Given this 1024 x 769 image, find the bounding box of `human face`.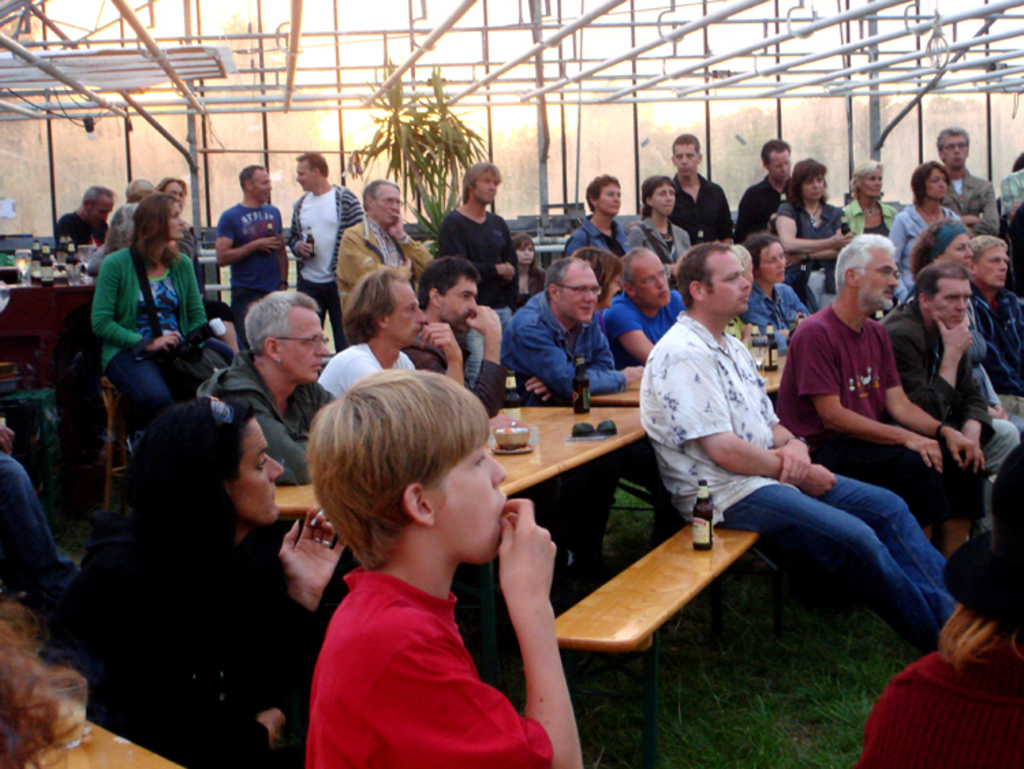
470:168:498:202.
